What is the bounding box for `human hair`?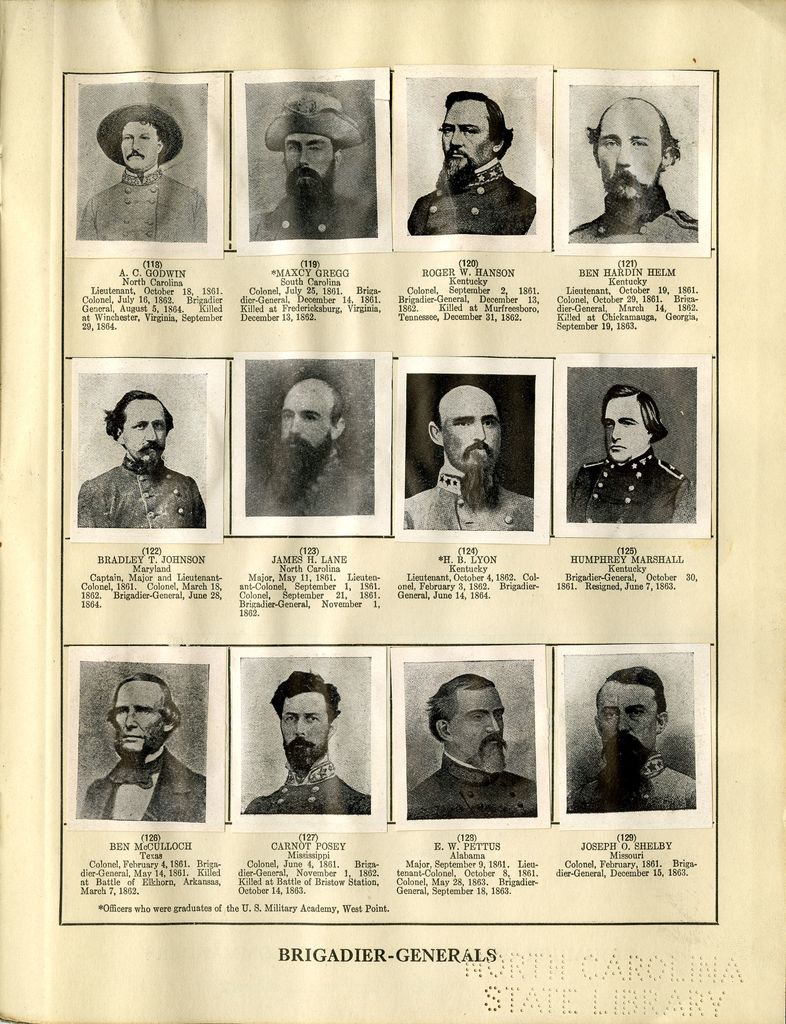
box(584, 108, 610, 147).
